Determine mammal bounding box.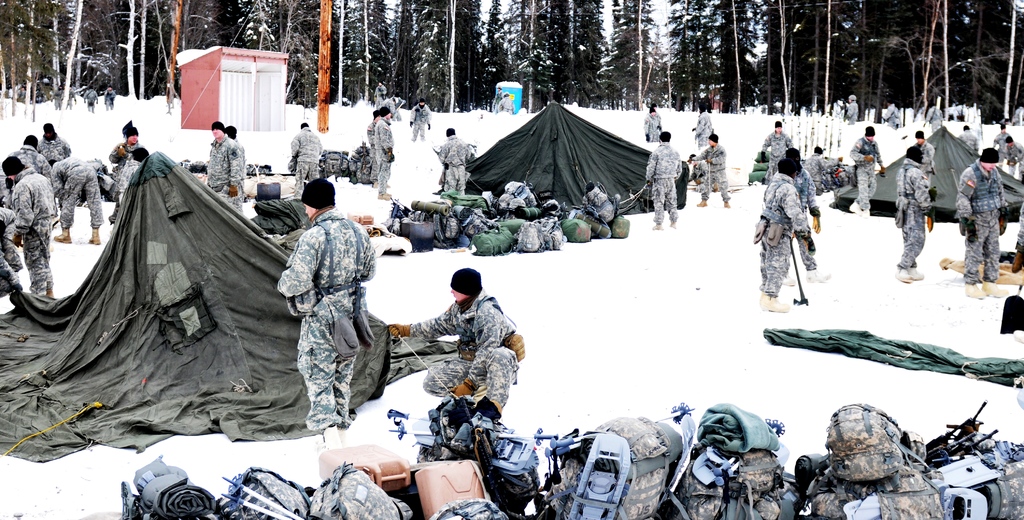
Determined: [x1=500, y1=88, x2=515, y2=113].
